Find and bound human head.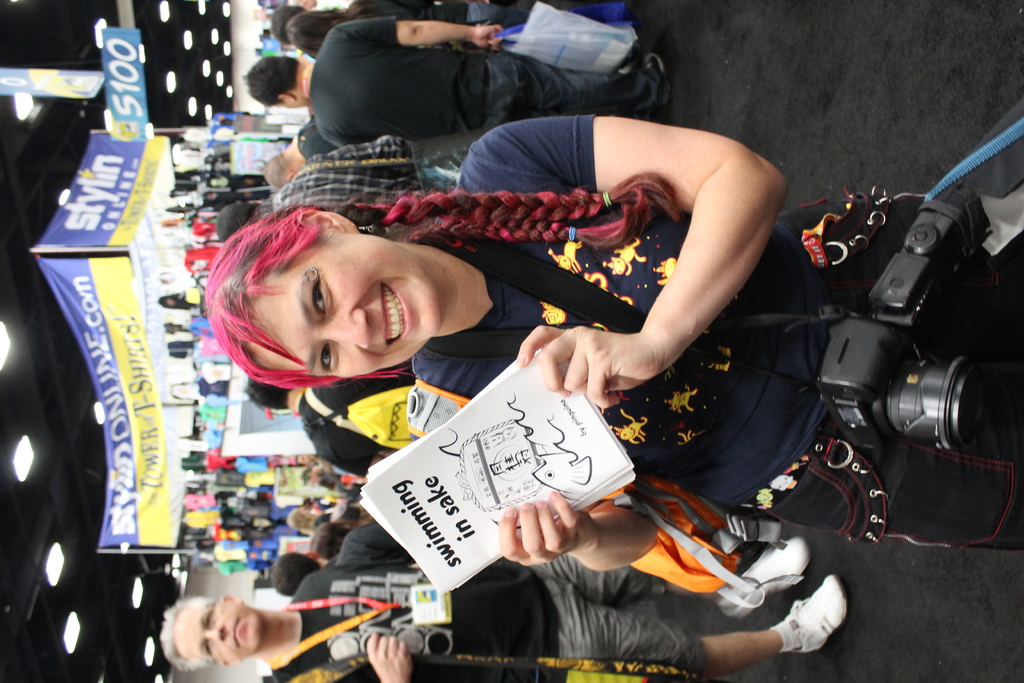
Bound: detection(308, 520, 362, 561).
